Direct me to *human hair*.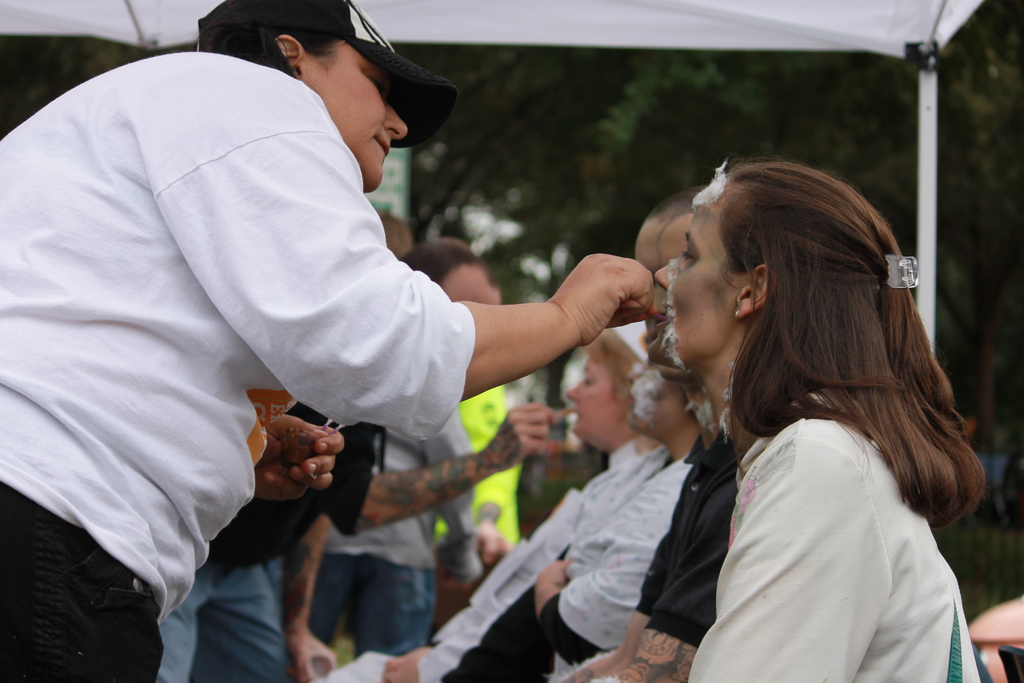
Direction: {"x1": 587, "y1": 330, "x2": 637, "y2": 420}.
